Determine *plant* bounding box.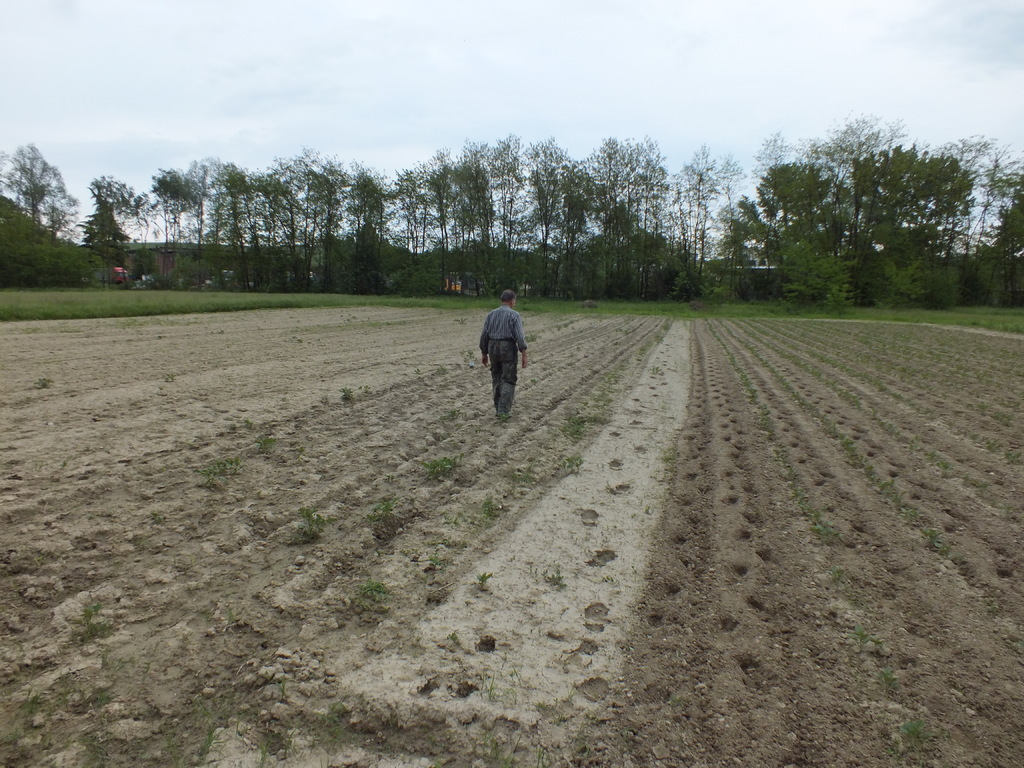
Determined: [586, 412, 605, 424].
